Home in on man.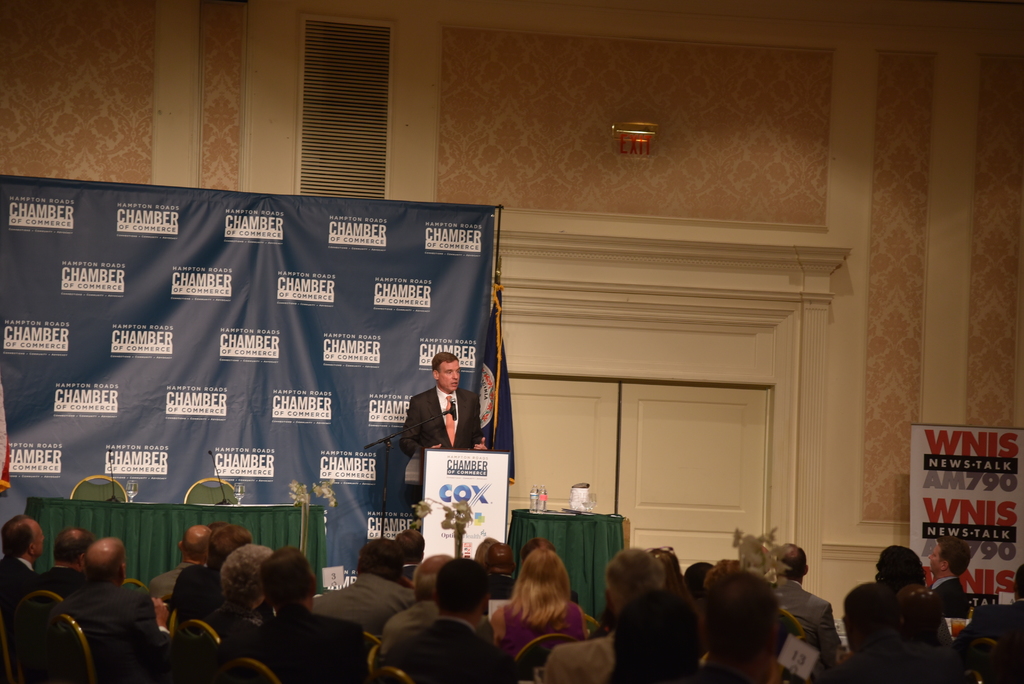
Homed in at [235, 537, 384, 683].
